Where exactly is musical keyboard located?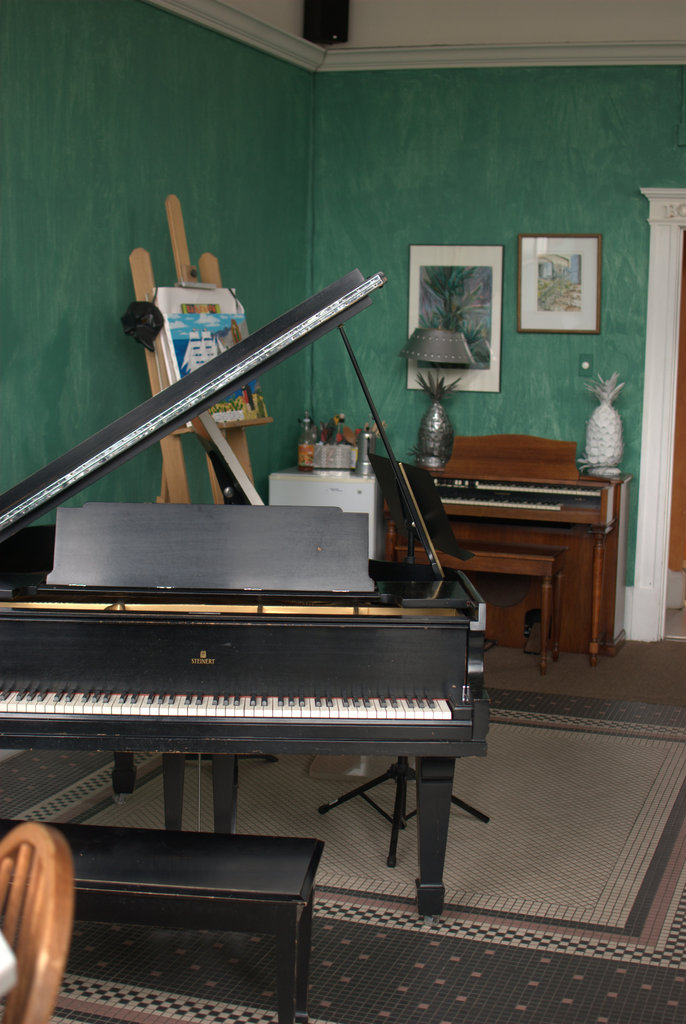
Its bounding box is [x1=0, y1=689, x2=461, y2=724].
